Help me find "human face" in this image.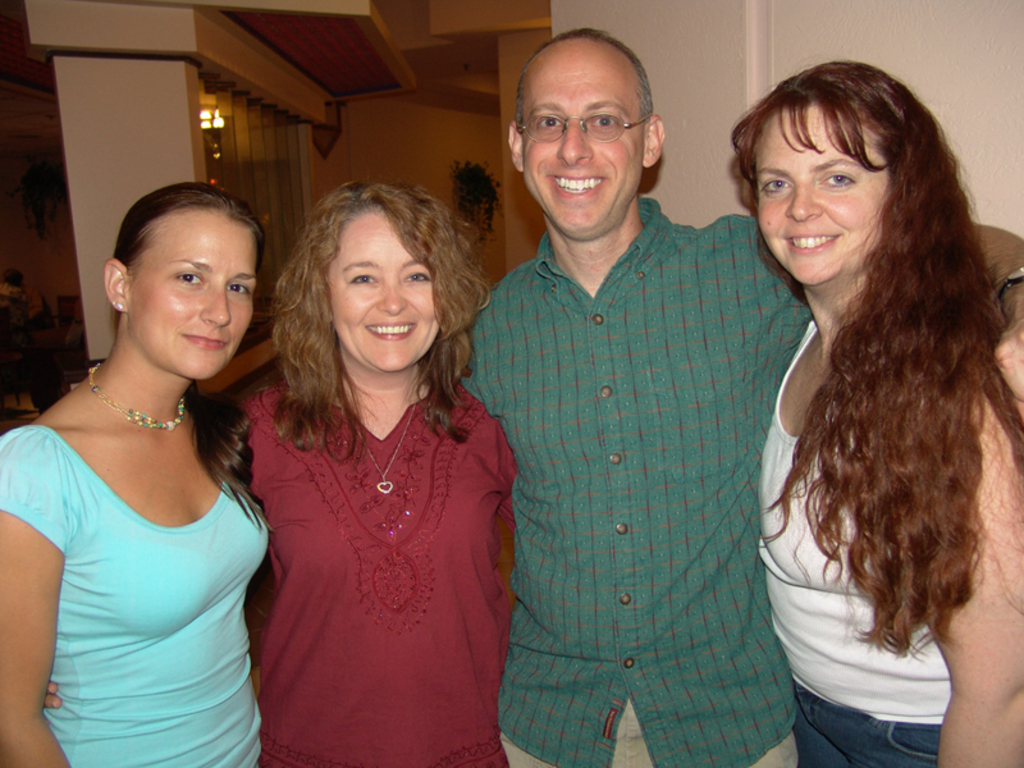
Found it: 526, 52, 644, 232.
